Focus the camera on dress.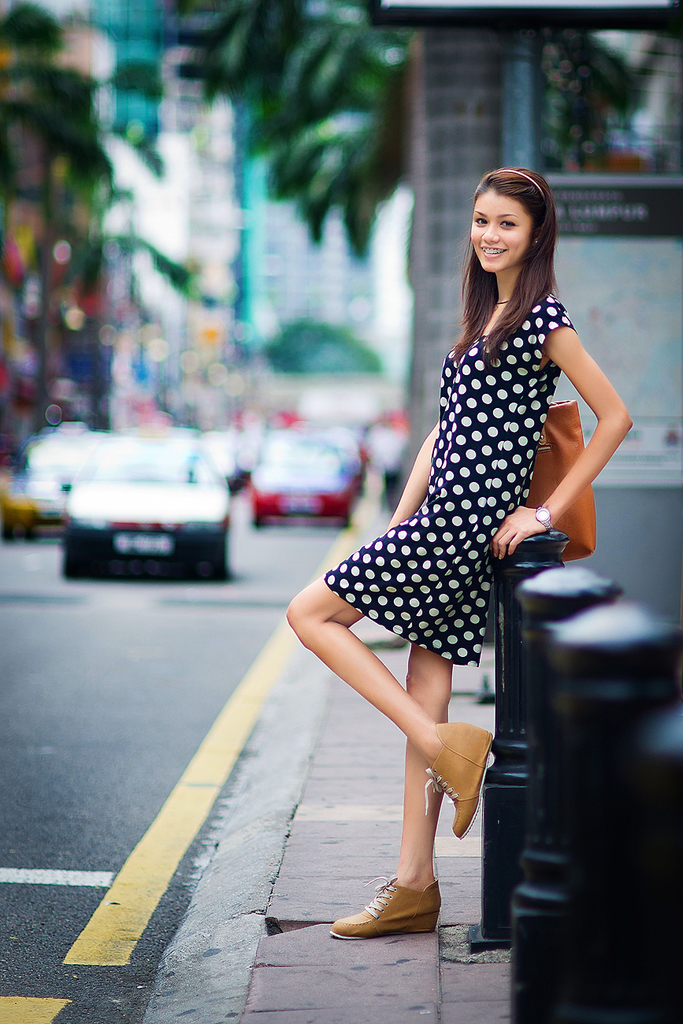
Focus region: [321, 293, 573, 666].
